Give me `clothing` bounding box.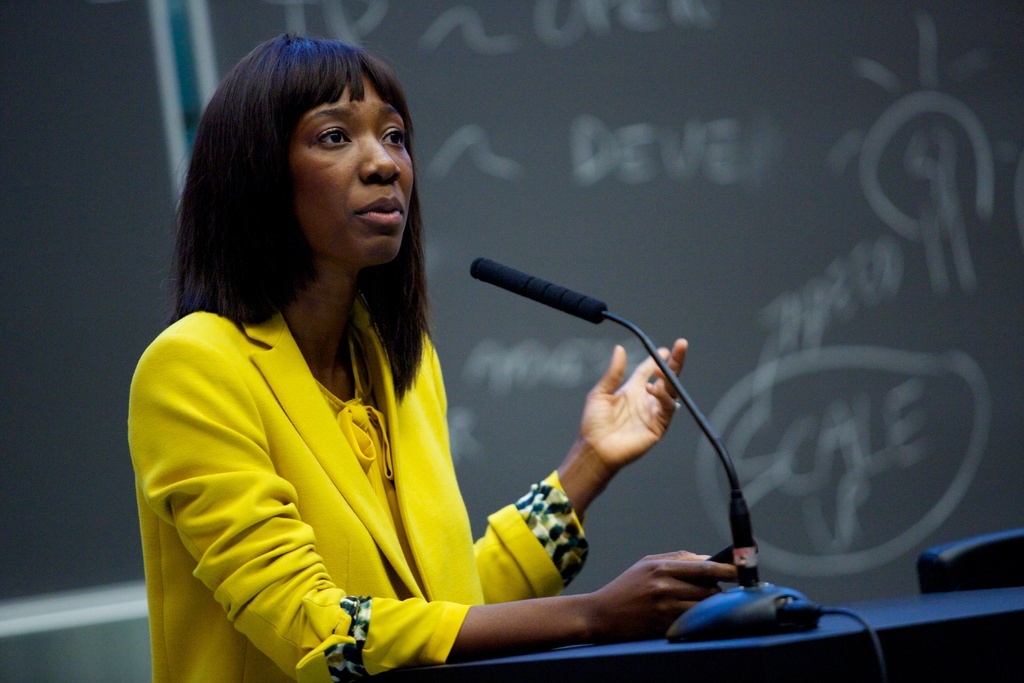
126,243,554,664.
